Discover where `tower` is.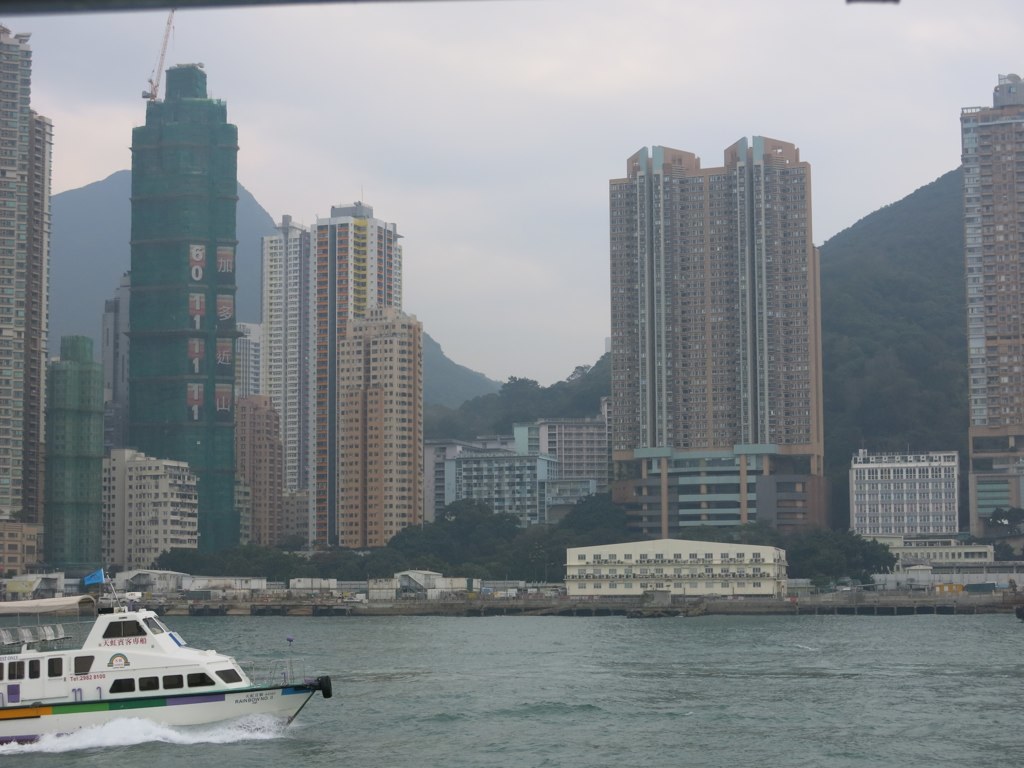
Discovered at [x1=0, y1=29, x2=60, y2=574].
